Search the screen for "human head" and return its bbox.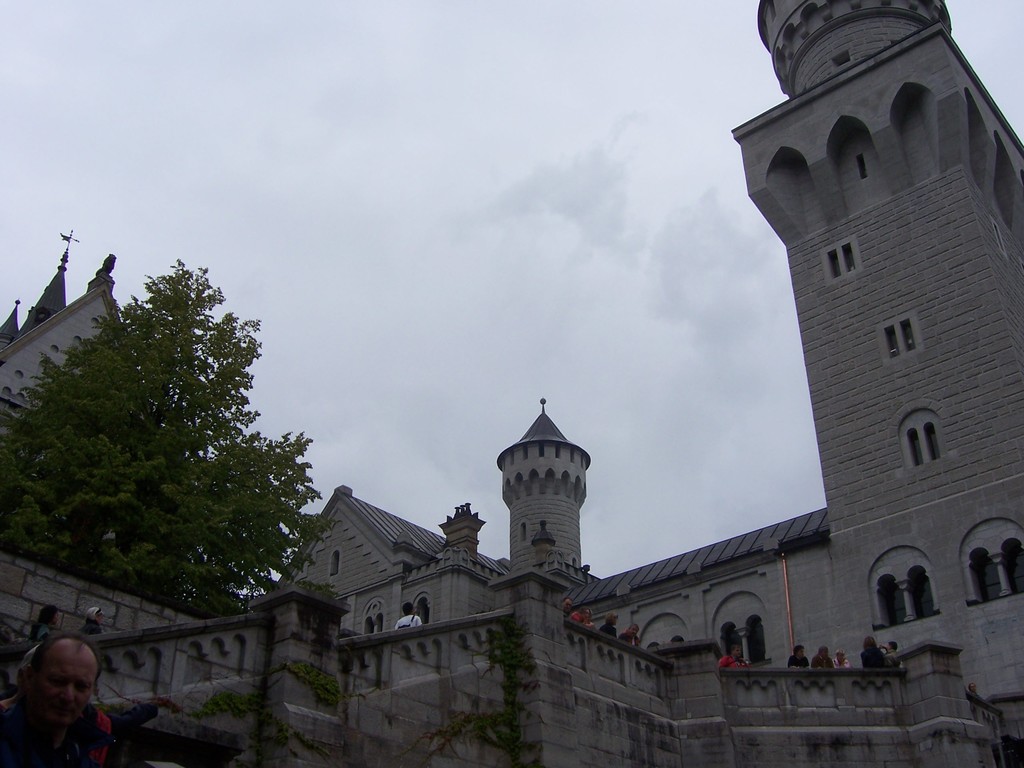
Found: box=[13, 645, 88, 742].
